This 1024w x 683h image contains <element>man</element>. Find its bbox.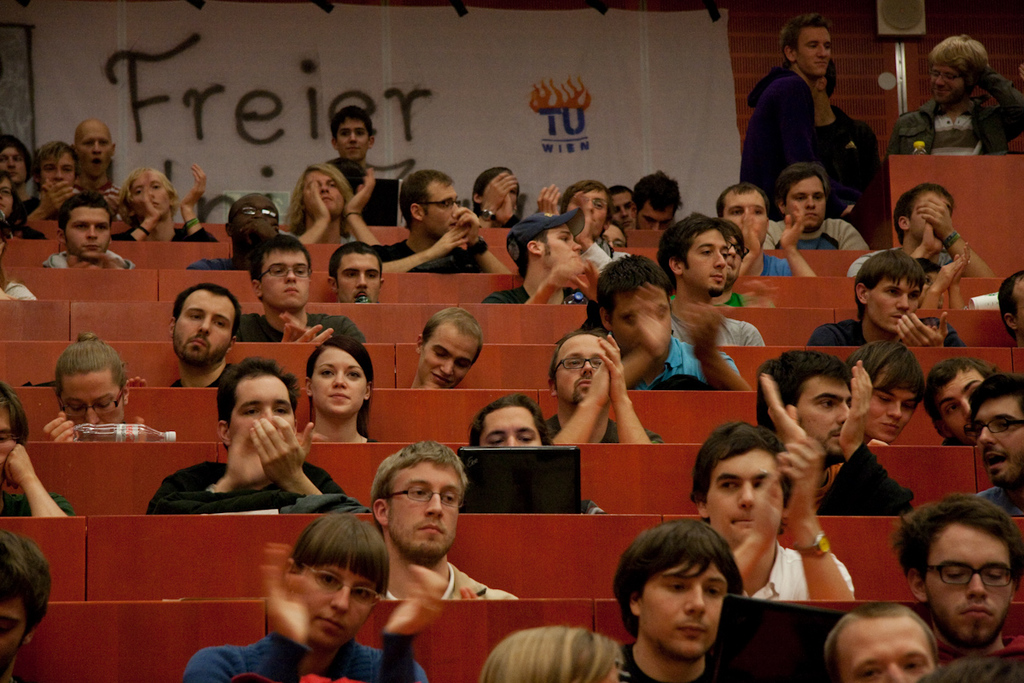
box(887, 493, 1023, 662).
